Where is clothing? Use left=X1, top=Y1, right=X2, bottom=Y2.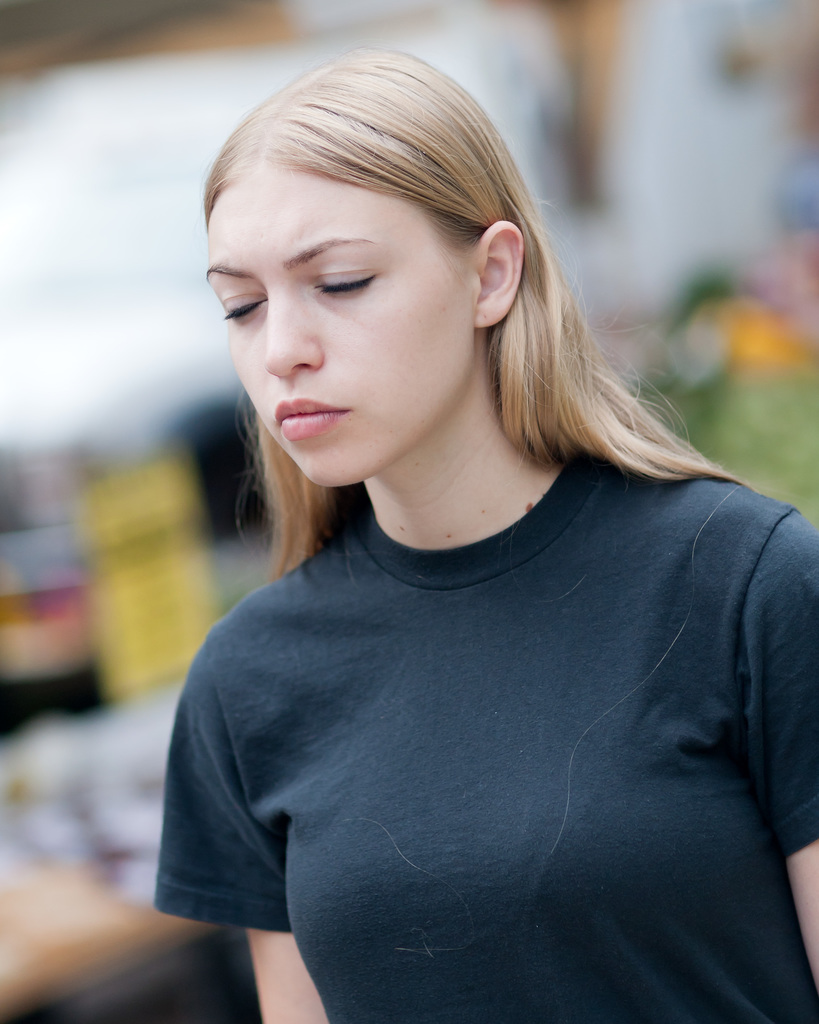
left=160, top=406, right=804, bottom=1021.
